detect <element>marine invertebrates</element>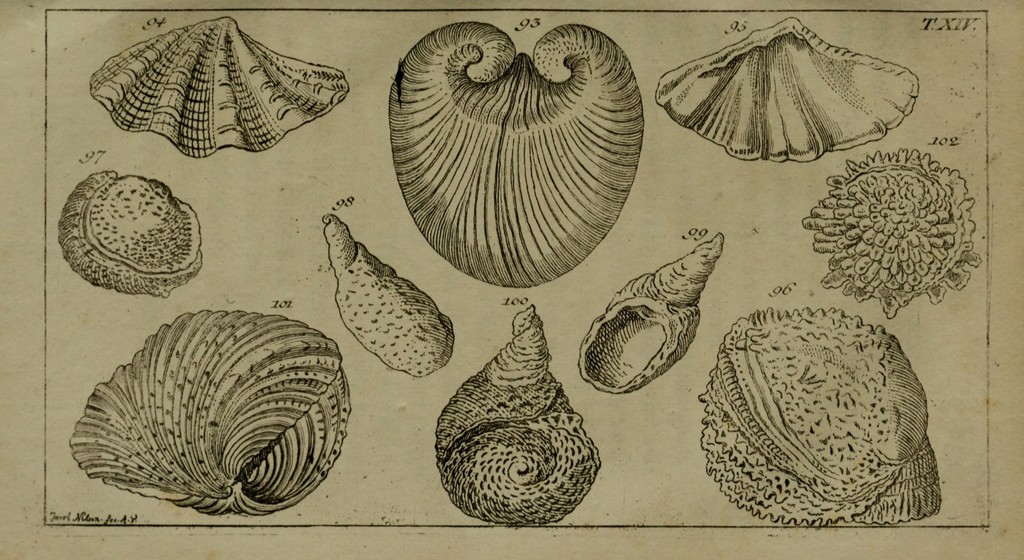
BBox(435, 296, 604, 528)
